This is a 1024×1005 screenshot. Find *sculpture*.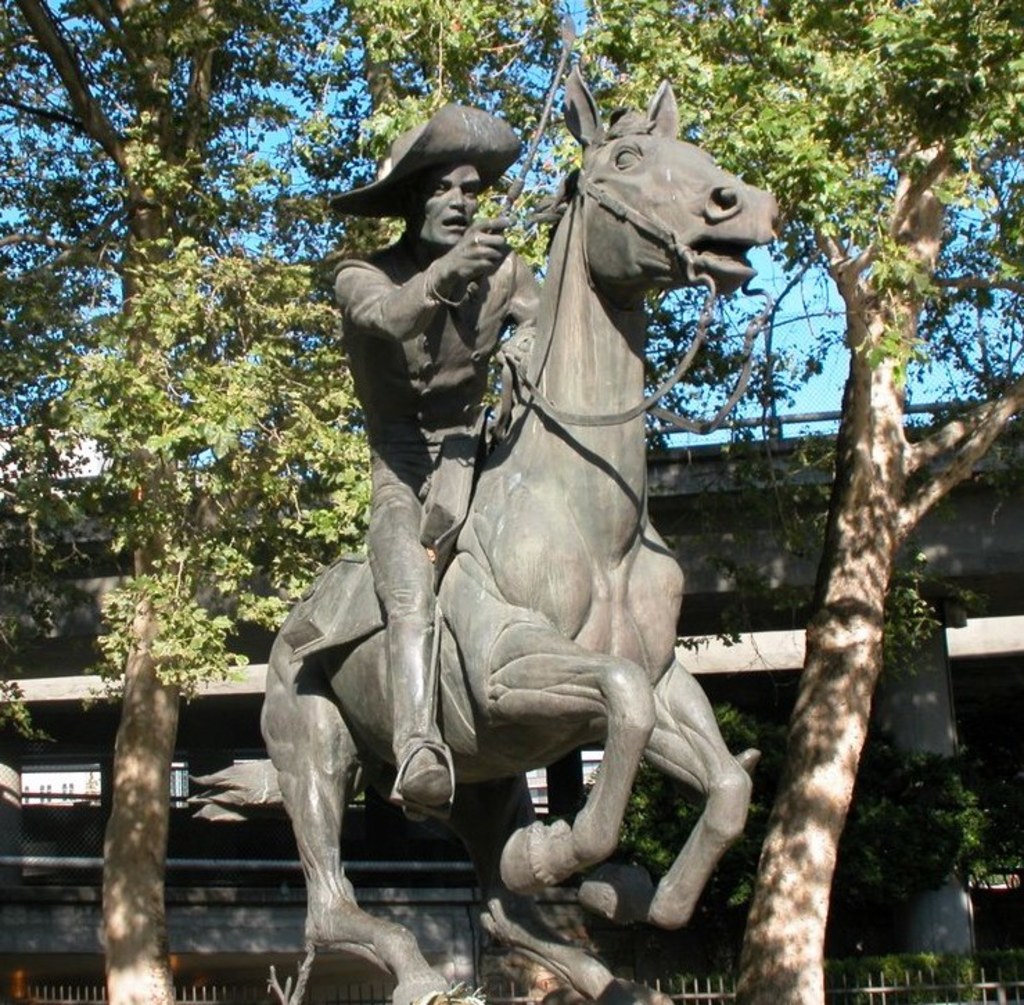
Bounding box: 321,43,571,818.
